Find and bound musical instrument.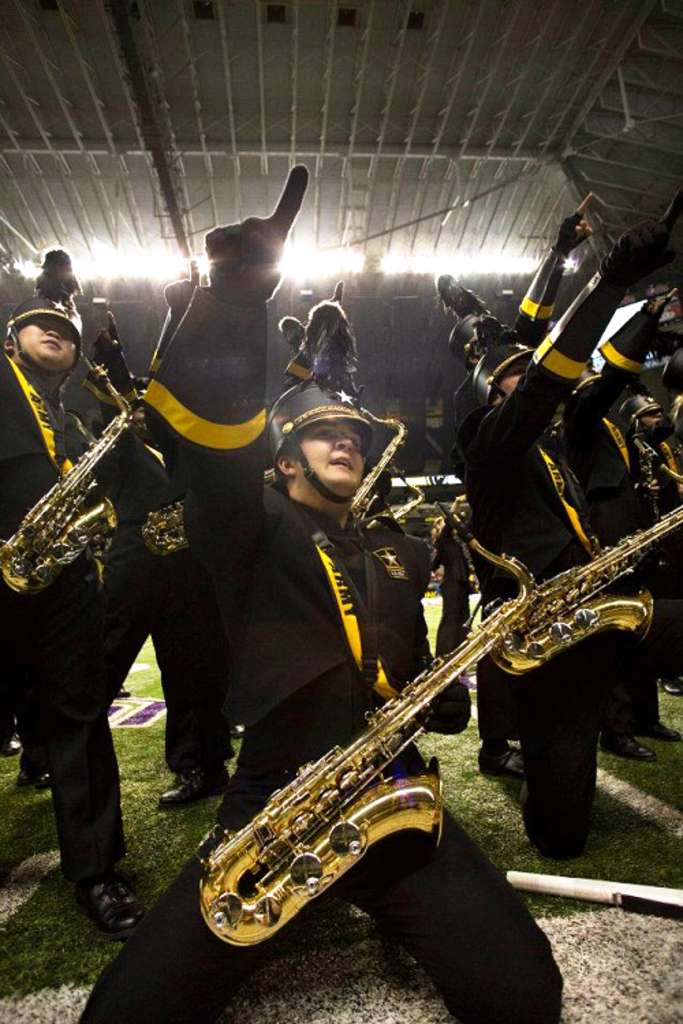
Bound: 193 522 527 958.
